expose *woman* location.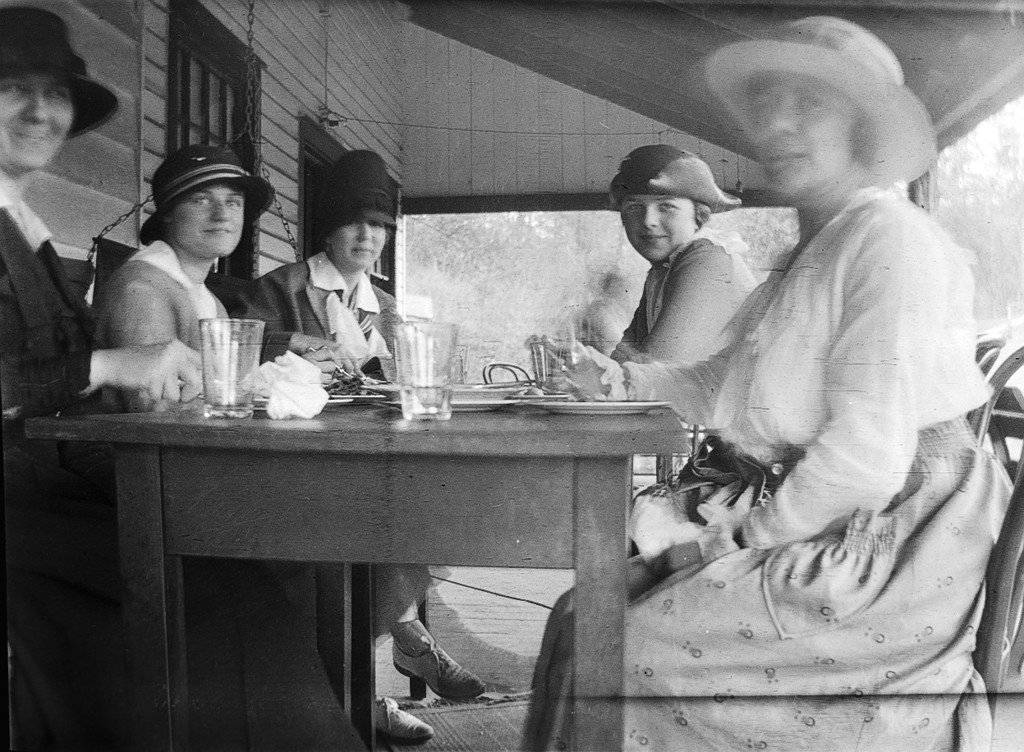
Exposed at <region>97, 144, 276, 410</region>.
